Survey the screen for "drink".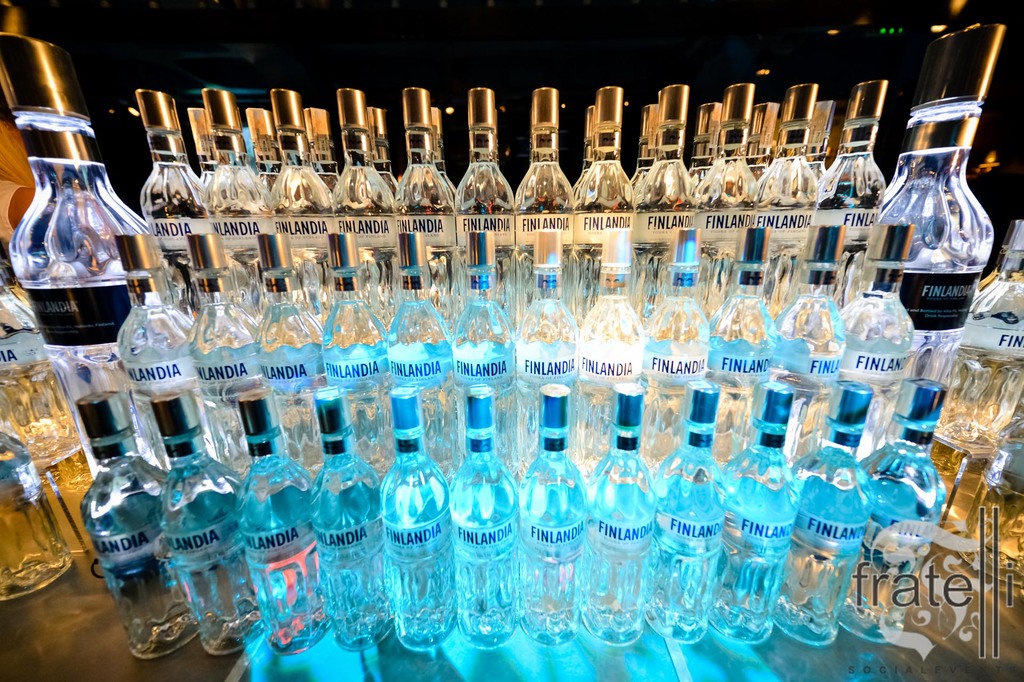
Survey found: [871,18,996,387].
